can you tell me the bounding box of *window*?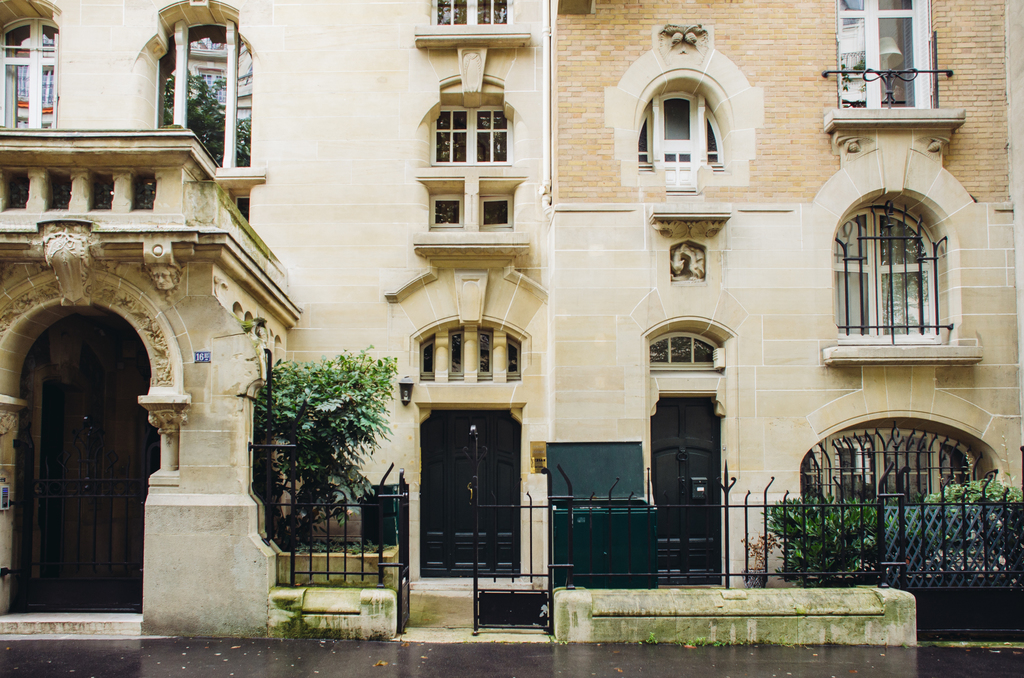
crop(625, 91, 724, 183).
